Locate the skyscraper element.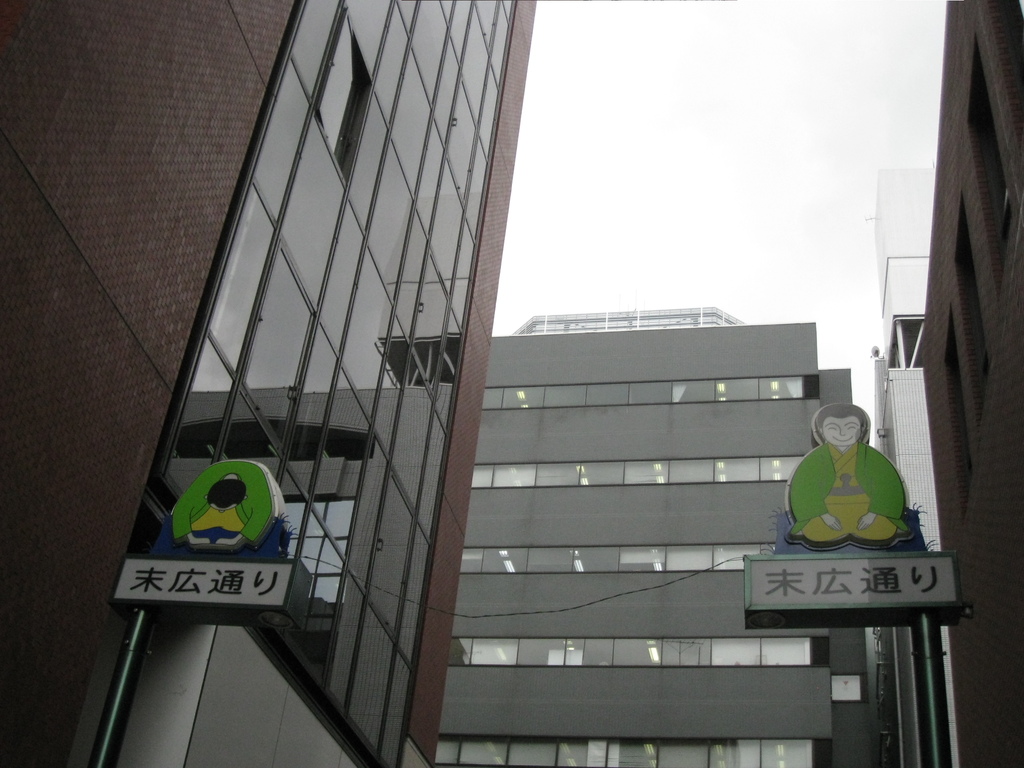
Element bbox: [x1=393, y1=269, x2=930, y2=741].
